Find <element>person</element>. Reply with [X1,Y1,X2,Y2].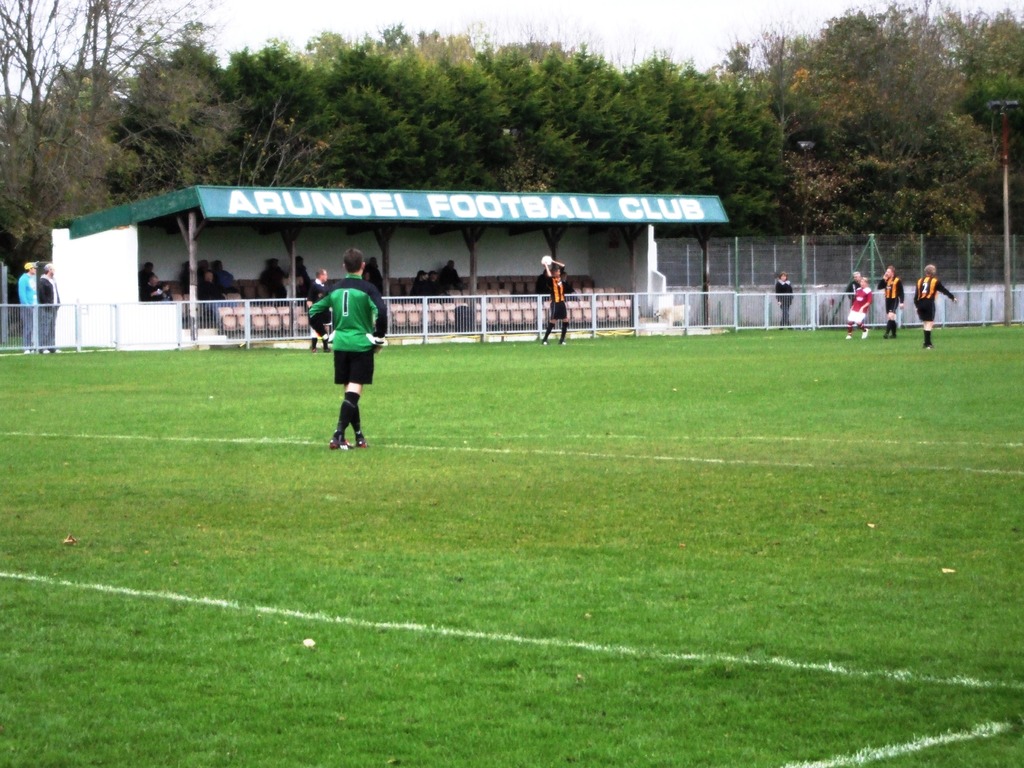
[35,262,60,355].
